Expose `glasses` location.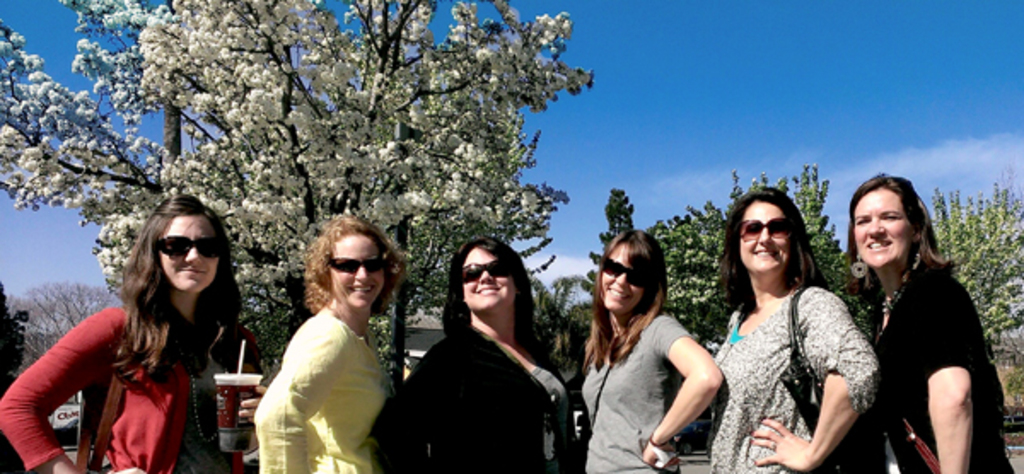
Exposed at <bbox>594, 254, 647, 288</bbox>.
